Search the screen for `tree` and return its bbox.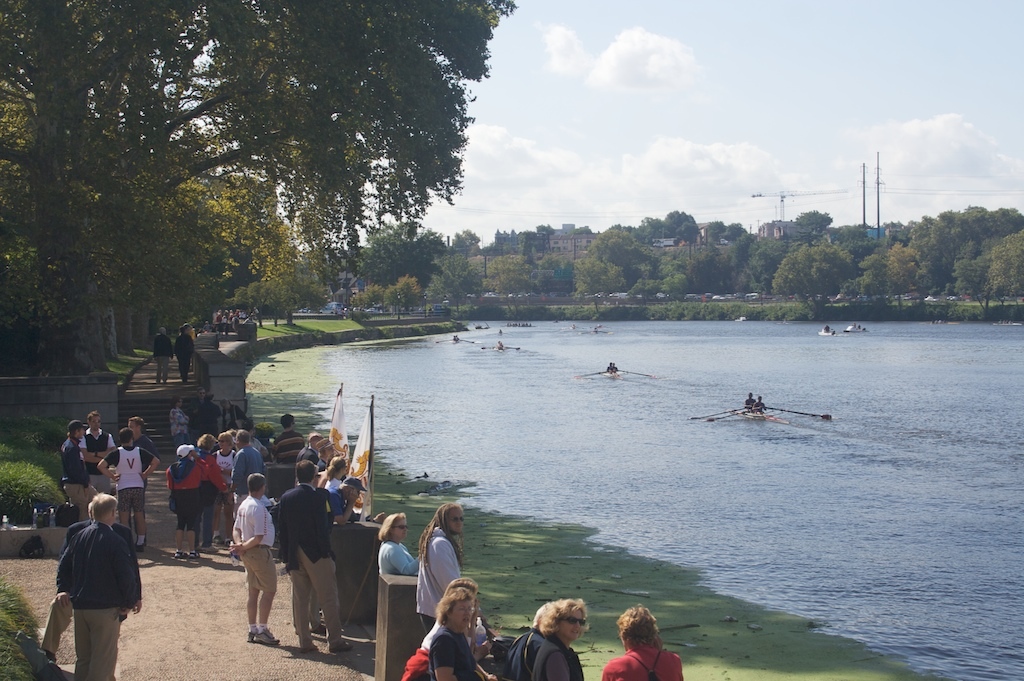
Found: bbox=[865, 243, 929, 315].
